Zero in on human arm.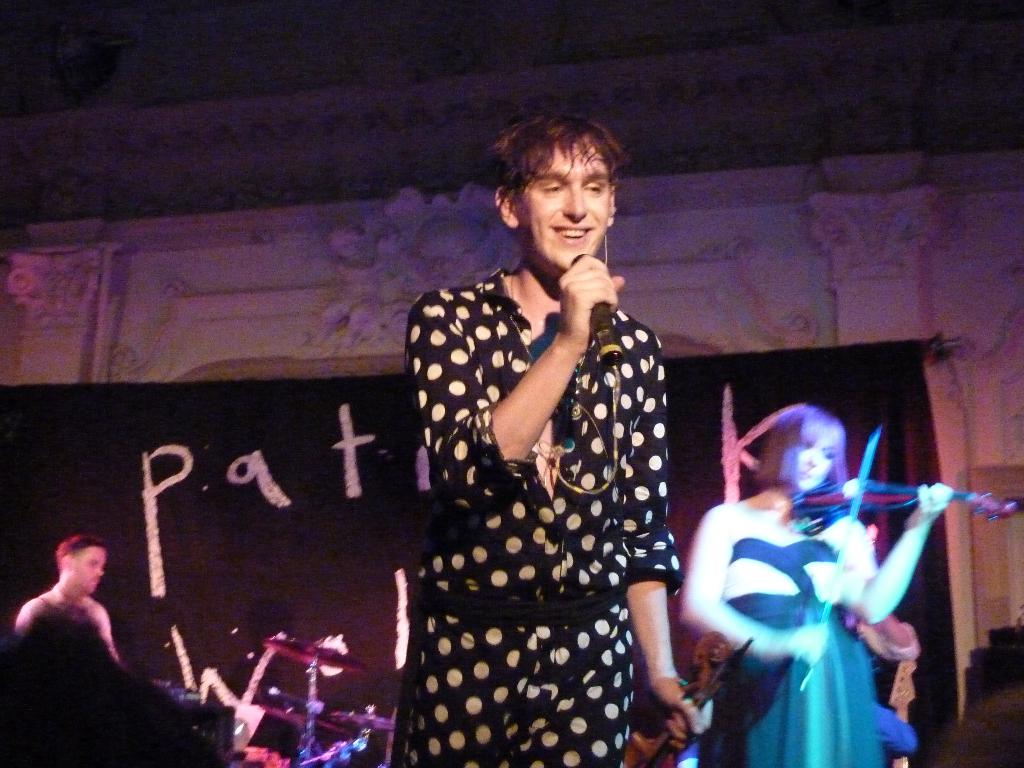
Zeroed in: pyautogui.locateOnScreen(628, 335, 708, 748).
